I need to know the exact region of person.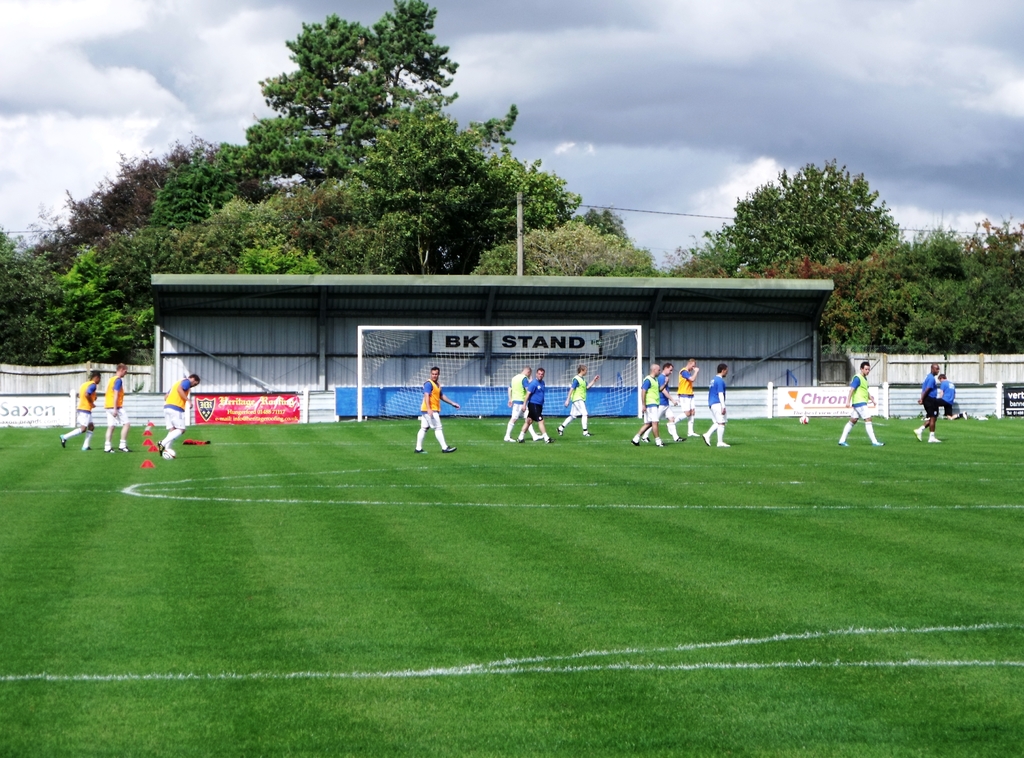
Region: [559,365,595,436].
